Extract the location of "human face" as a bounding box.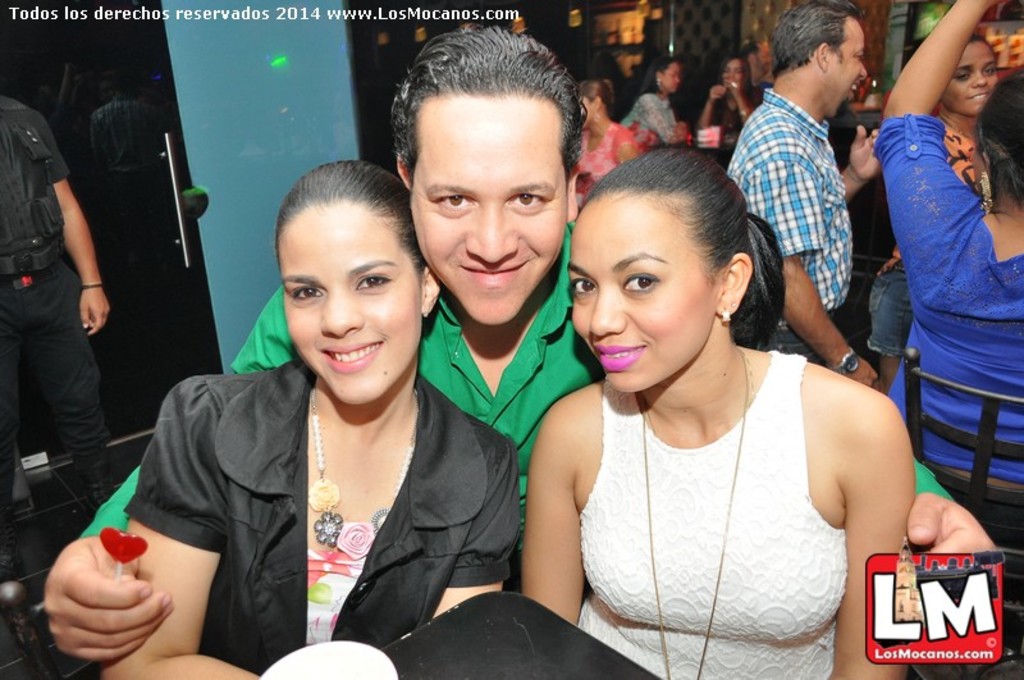
l=406, t=91, r=567, b=328.
